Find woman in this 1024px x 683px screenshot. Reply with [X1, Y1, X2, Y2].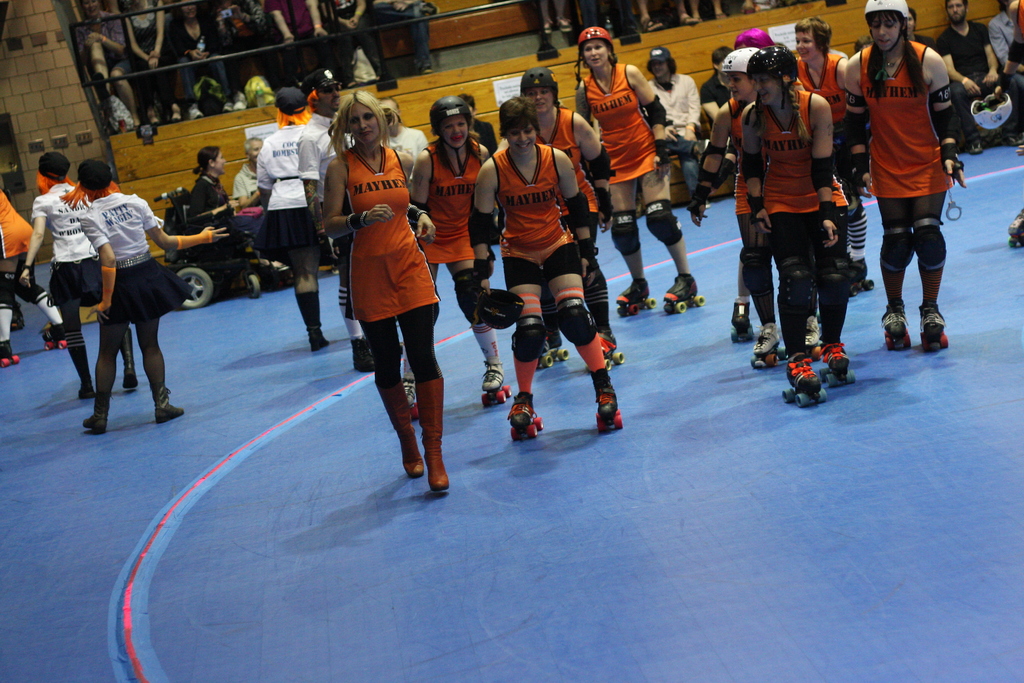
[189, 144, 273, 265].
